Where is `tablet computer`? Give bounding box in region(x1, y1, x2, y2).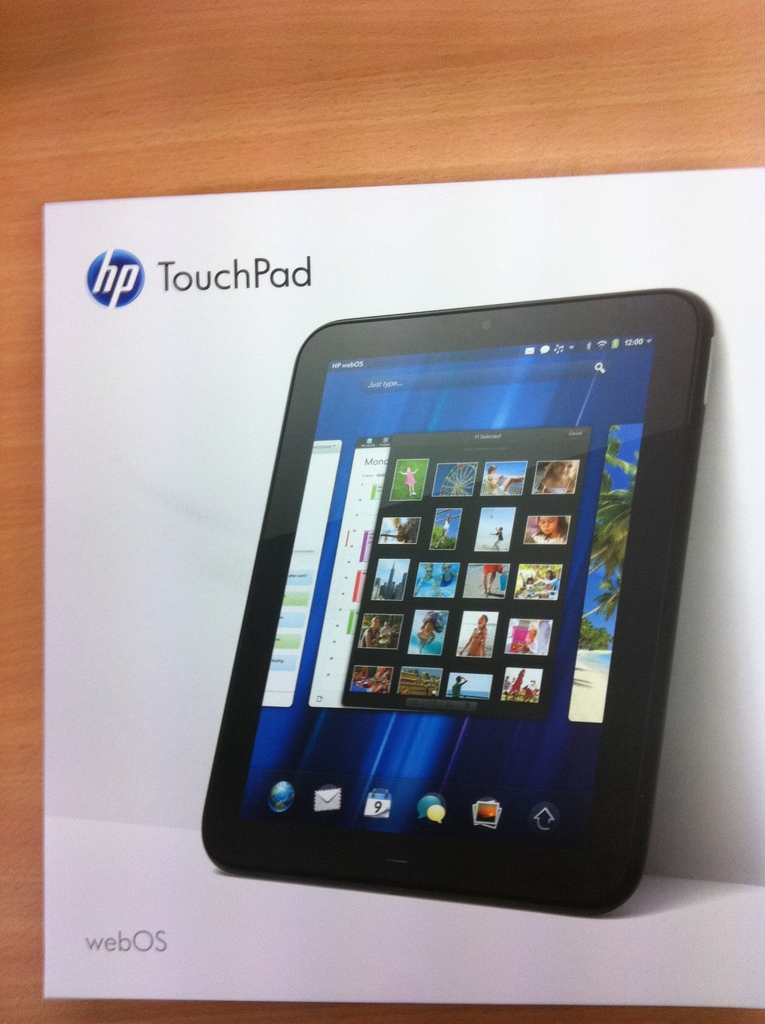
region(200, 287, 713, 918).
